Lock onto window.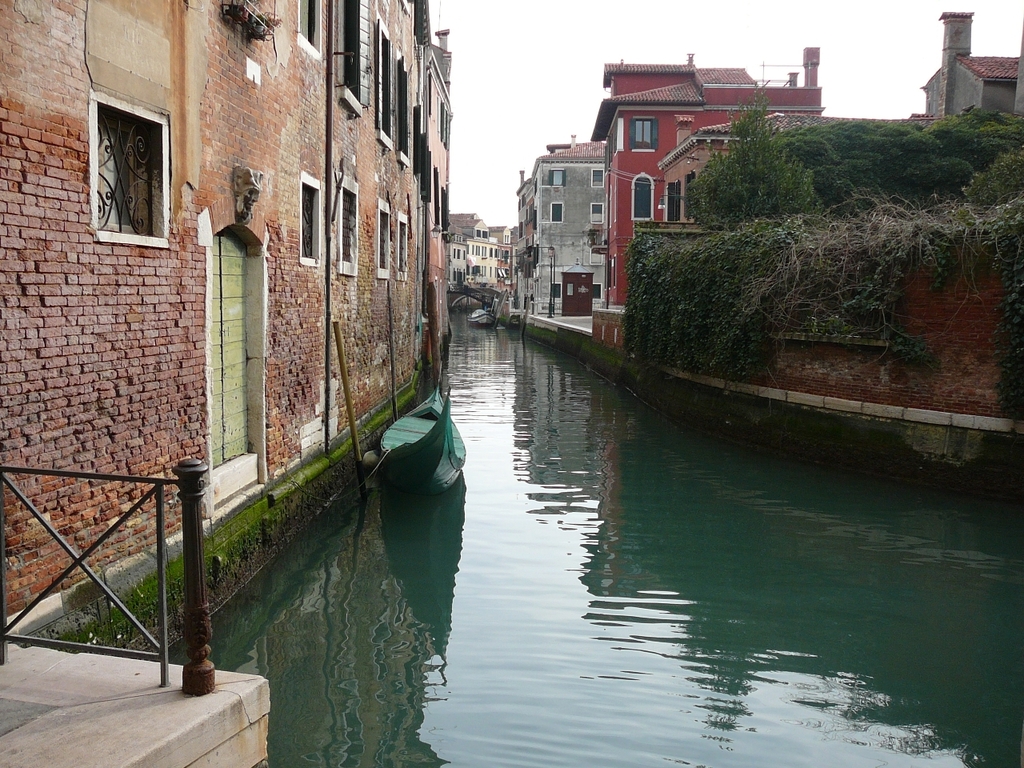
Locked: [87,98,171,246].
